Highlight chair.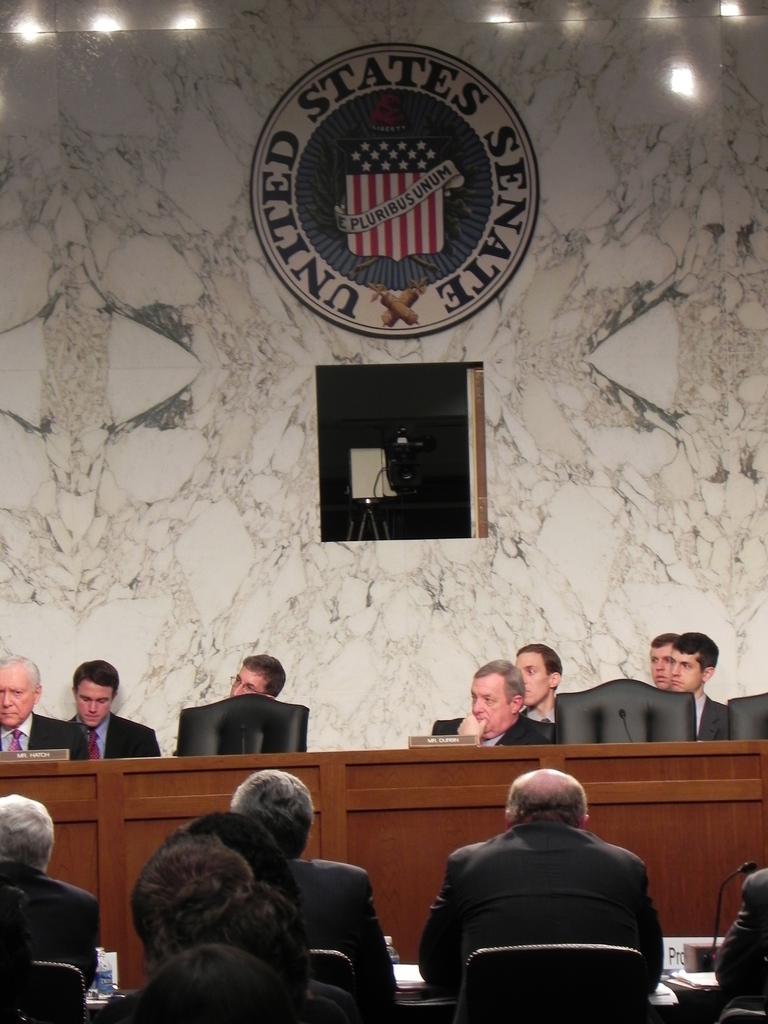
Highlighted region: [2,957,93,1023].
